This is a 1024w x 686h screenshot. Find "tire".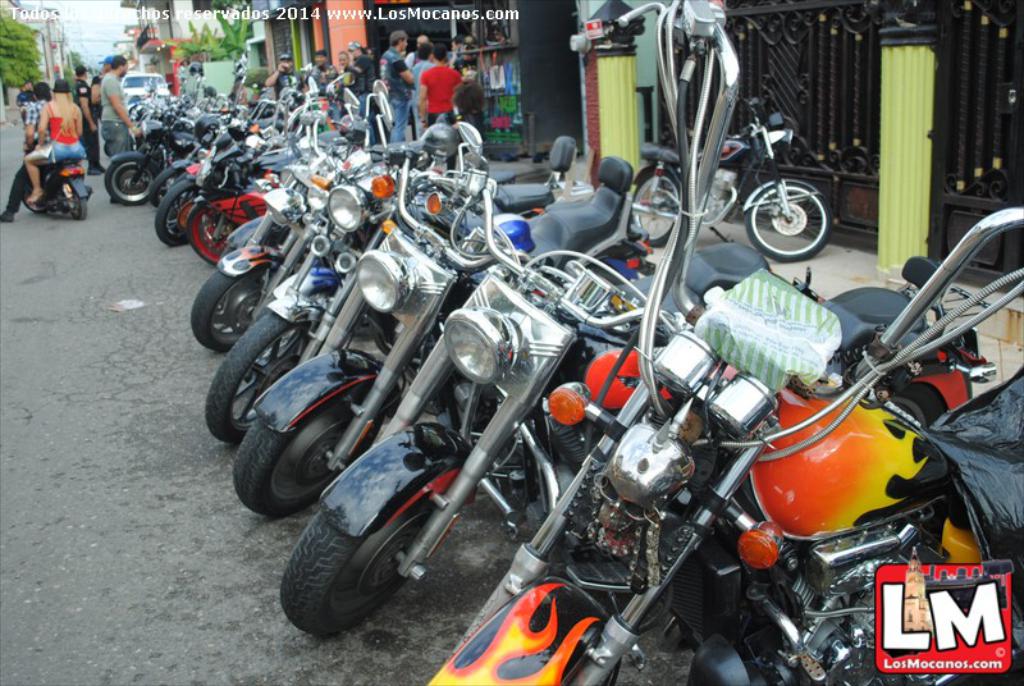
Bounding box: box(152, 166, 188, 203).
